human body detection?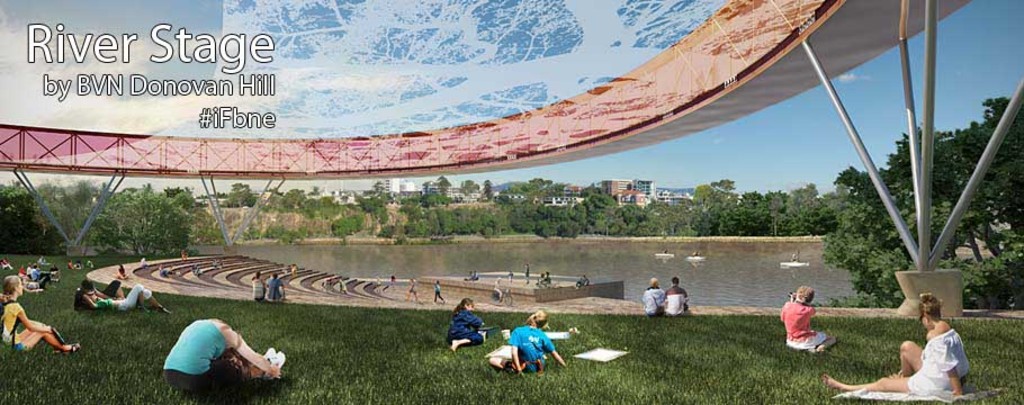
detection(84, 286, 169, 314)
